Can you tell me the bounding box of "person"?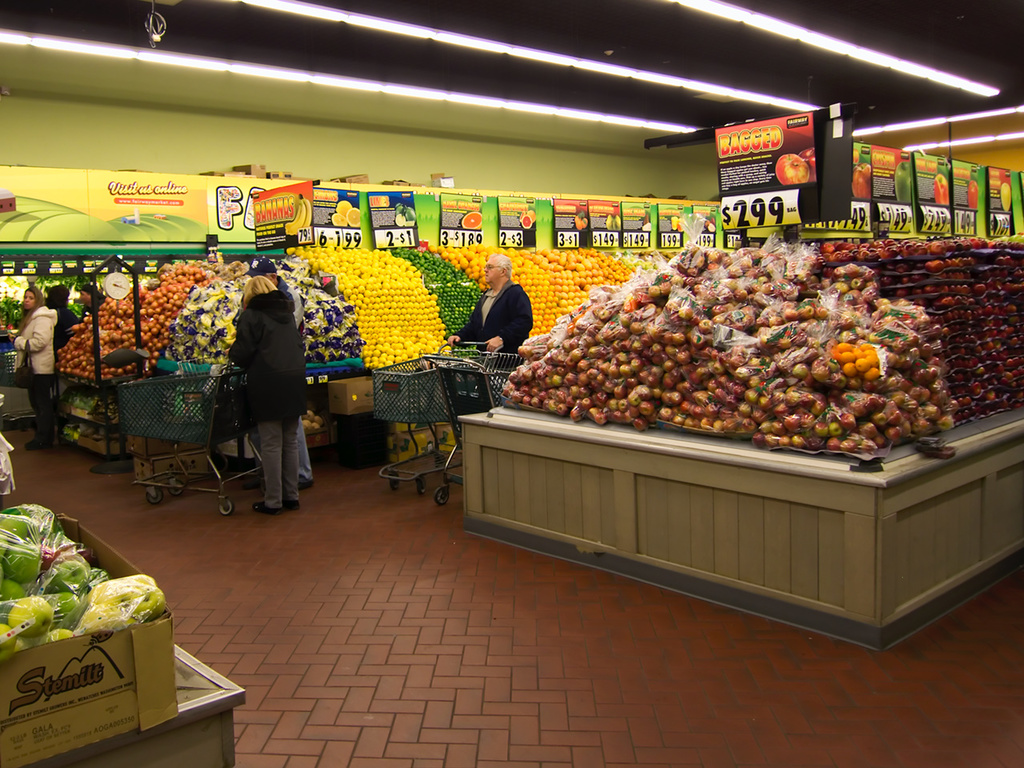
pyautogui.locateOnScreen(446, 254, 540, 376).
